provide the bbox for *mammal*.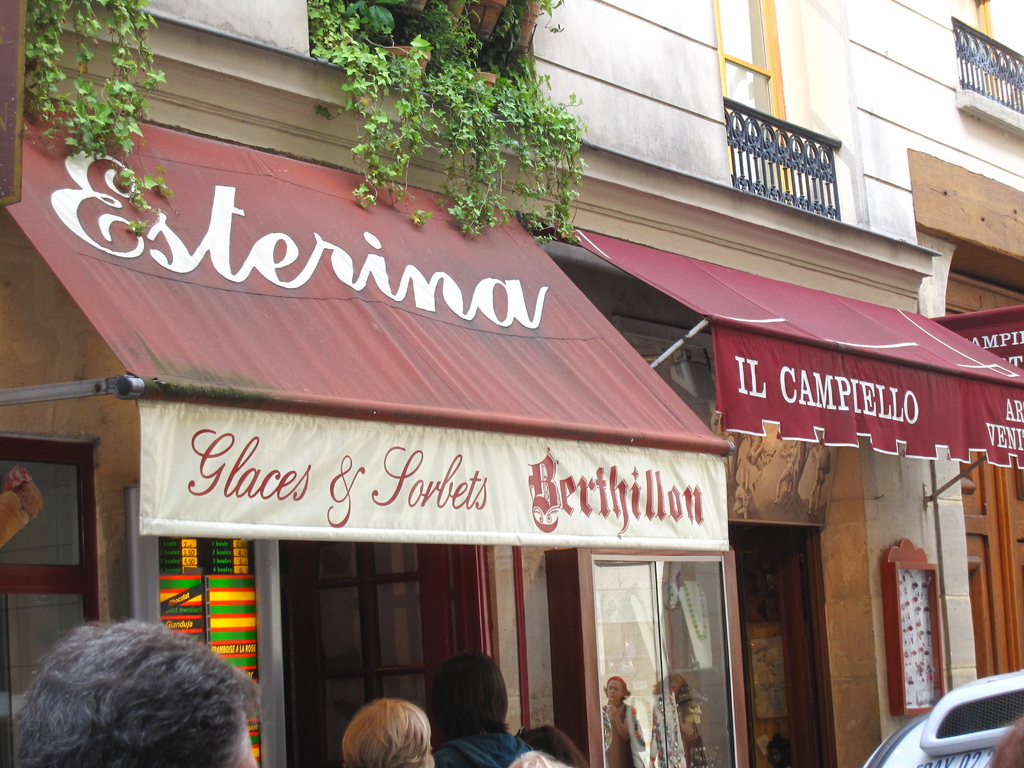
pyautogui.locateOnScreen(417, 646, 535, 767).
